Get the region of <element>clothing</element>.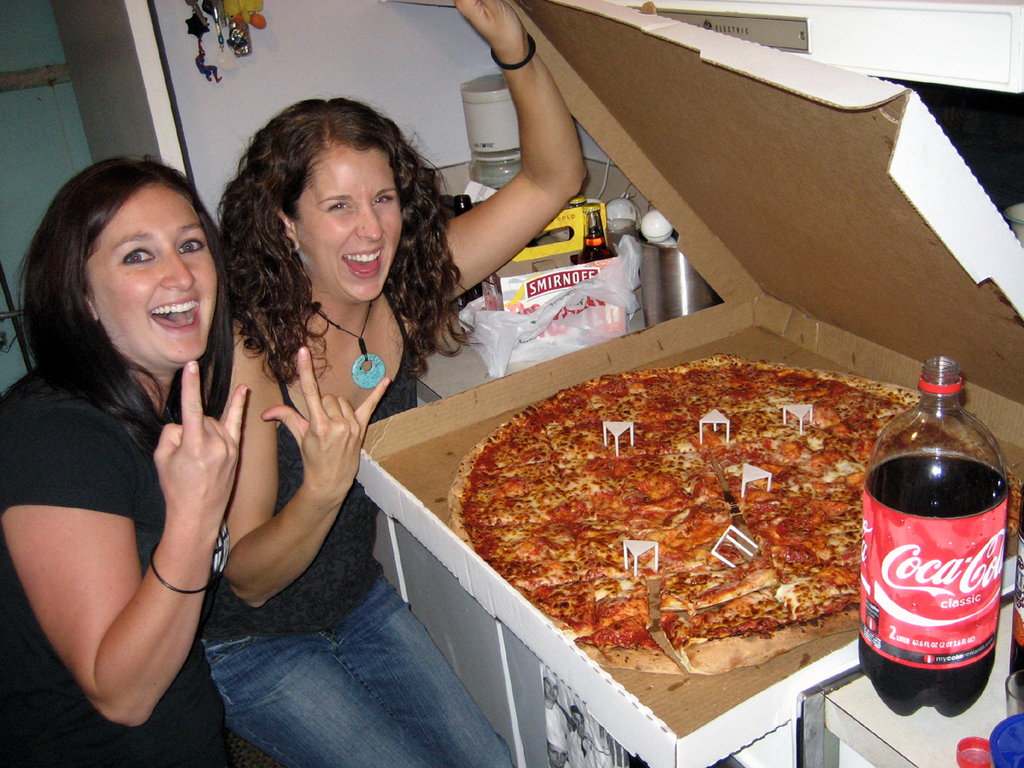
Rect(194, 304, 522, 767).
